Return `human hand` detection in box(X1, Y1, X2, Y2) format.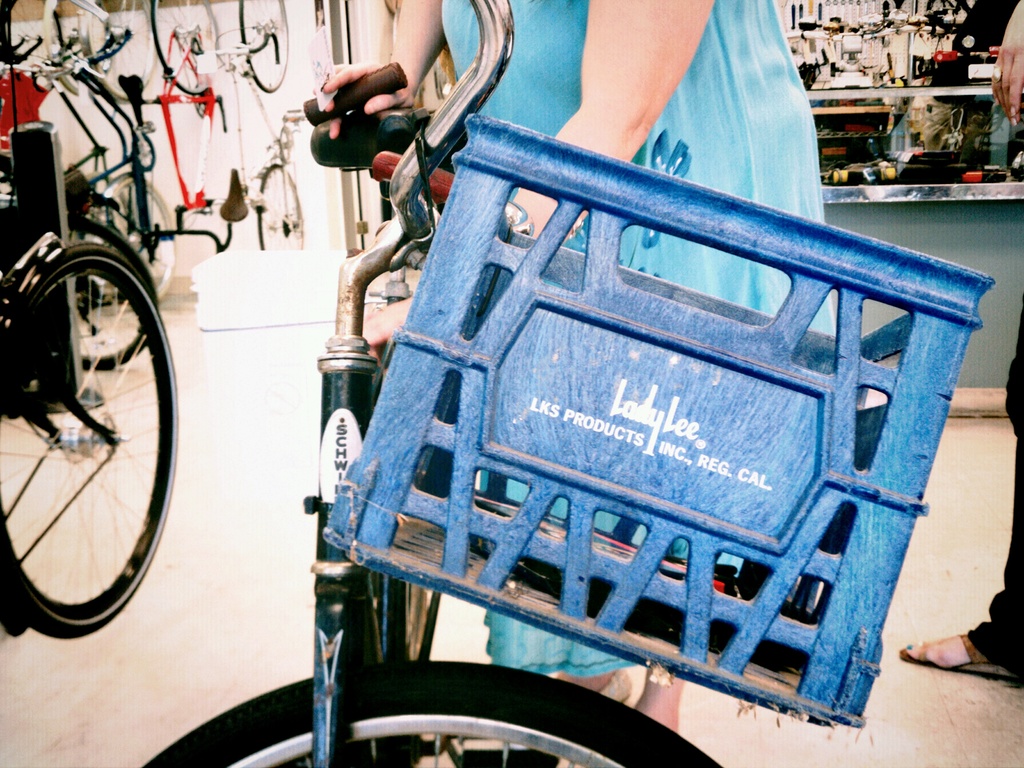
box(362, 294, 413, 376).
